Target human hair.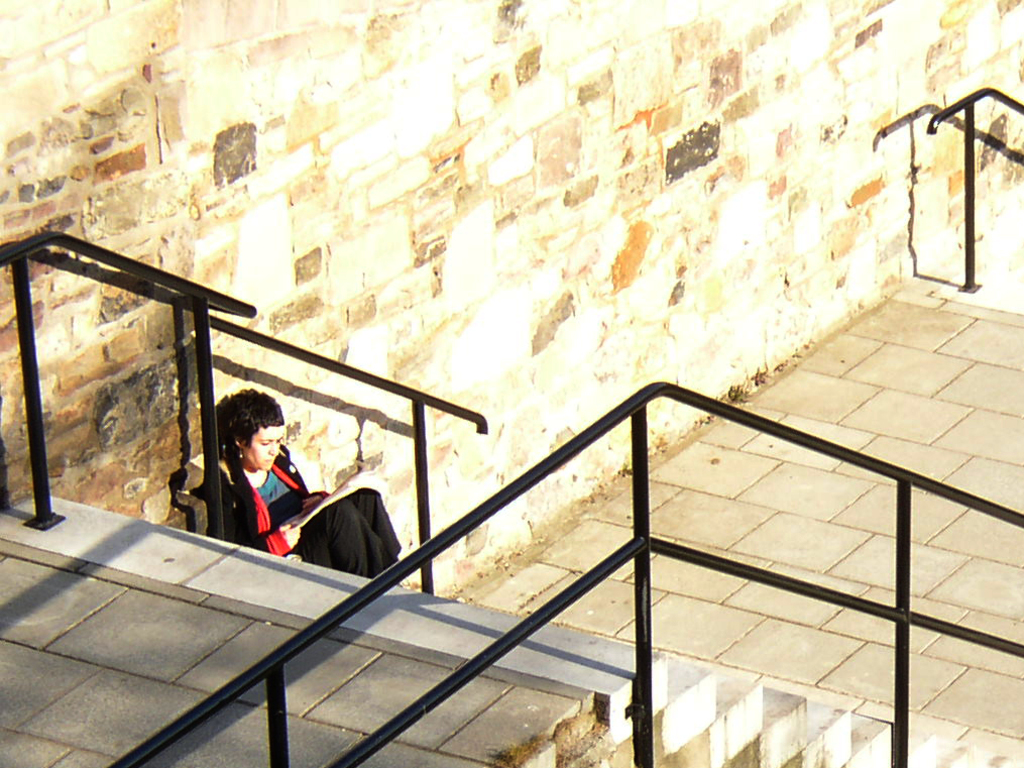
Target region: box(211, 389, 280, 451).
